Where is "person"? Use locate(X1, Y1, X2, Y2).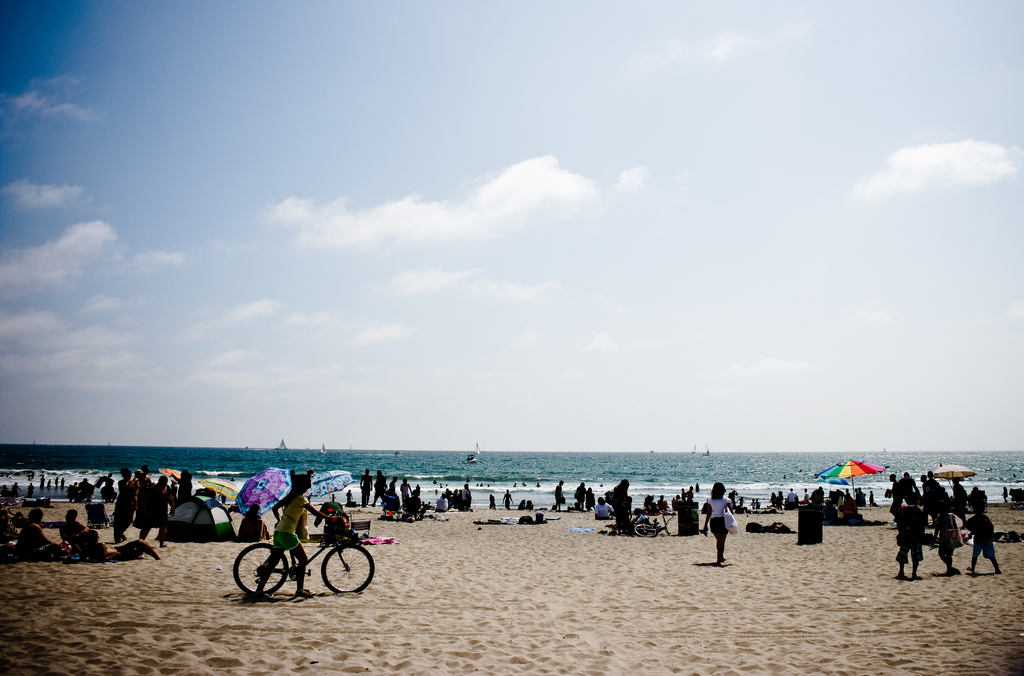
locate(139, 474, 176, 532).
